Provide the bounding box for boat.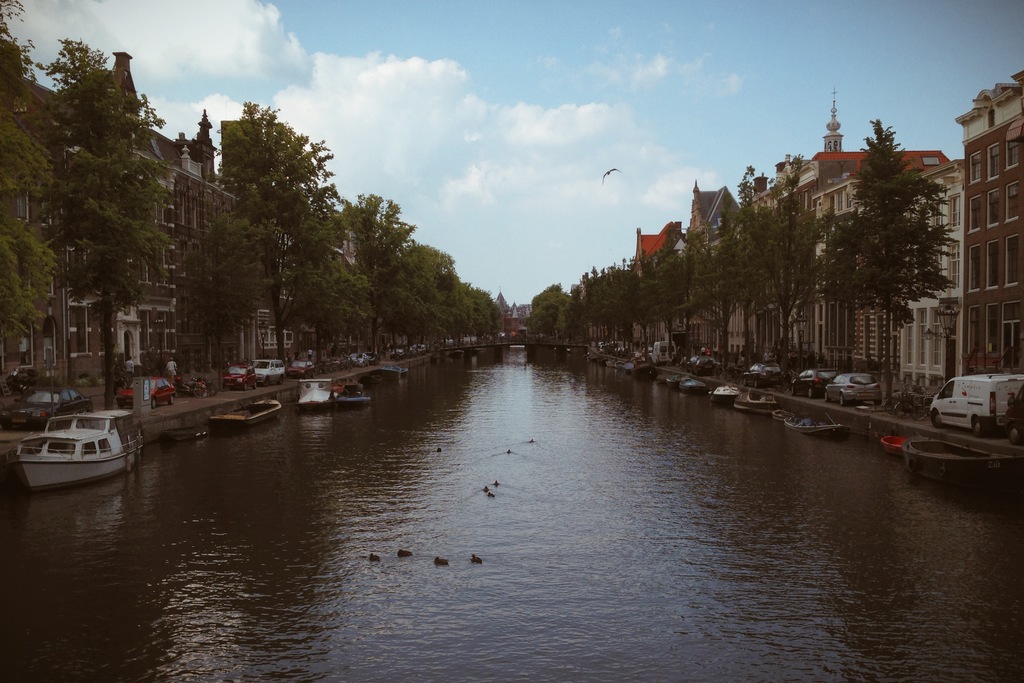
x1=666 y1=374 x2=685 y2=386.
